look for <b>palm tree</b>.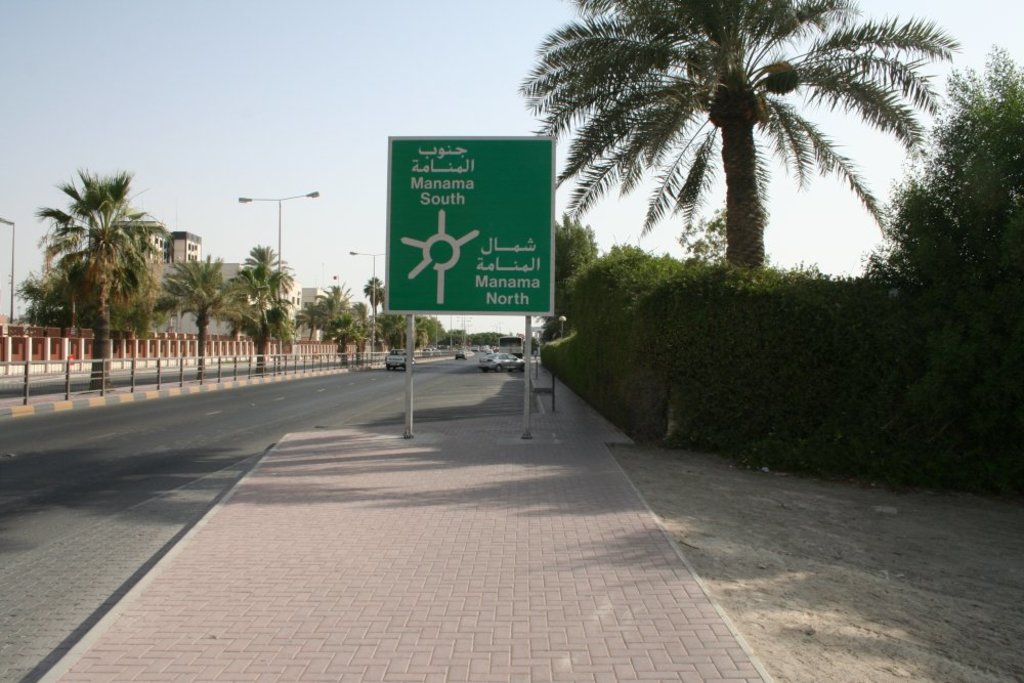
Found: bbox(225, 300, 299, 365).
